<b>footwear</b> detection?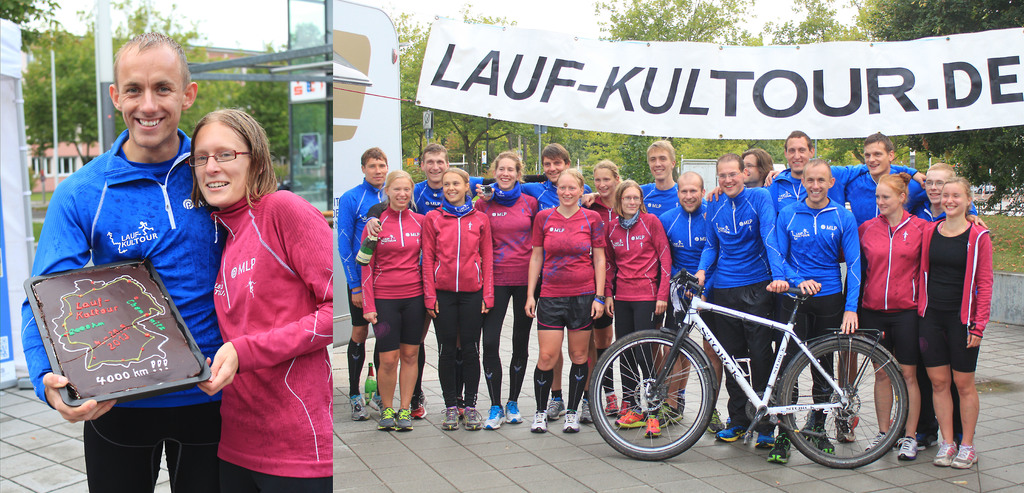
bbox=(581, 401, 597, 420)
